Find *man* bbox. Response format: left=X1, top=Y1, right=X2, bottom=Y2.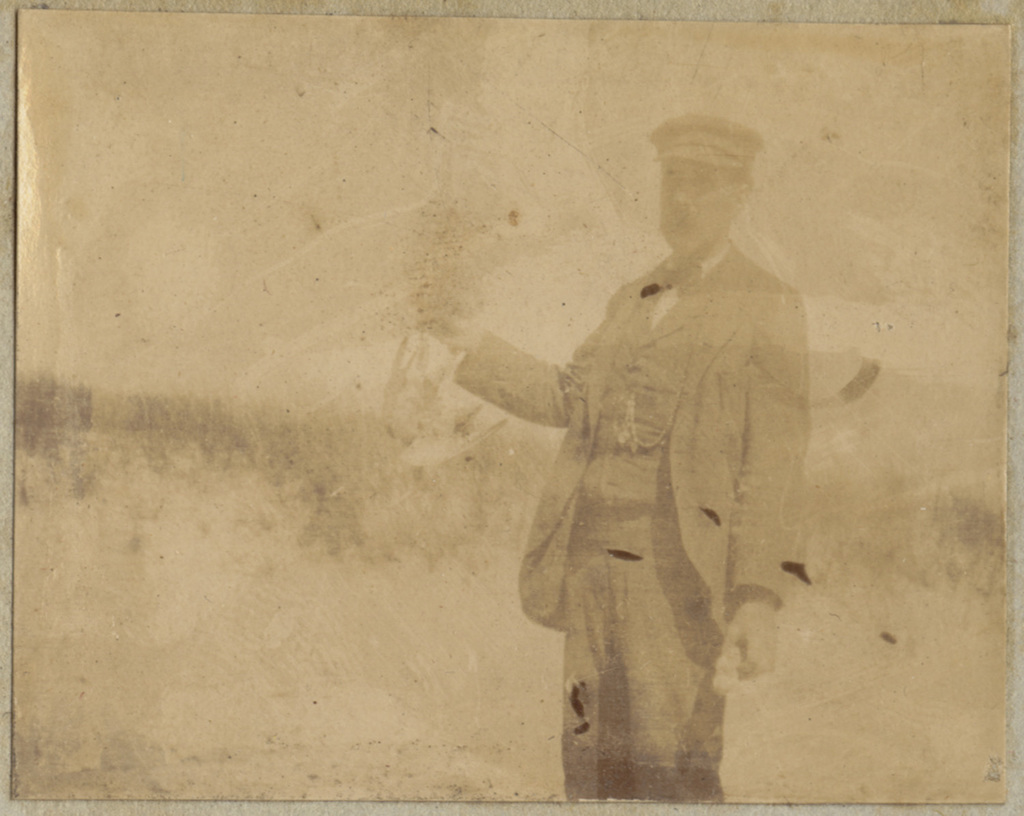
left=481, top=104, right=837, bottom=770.
